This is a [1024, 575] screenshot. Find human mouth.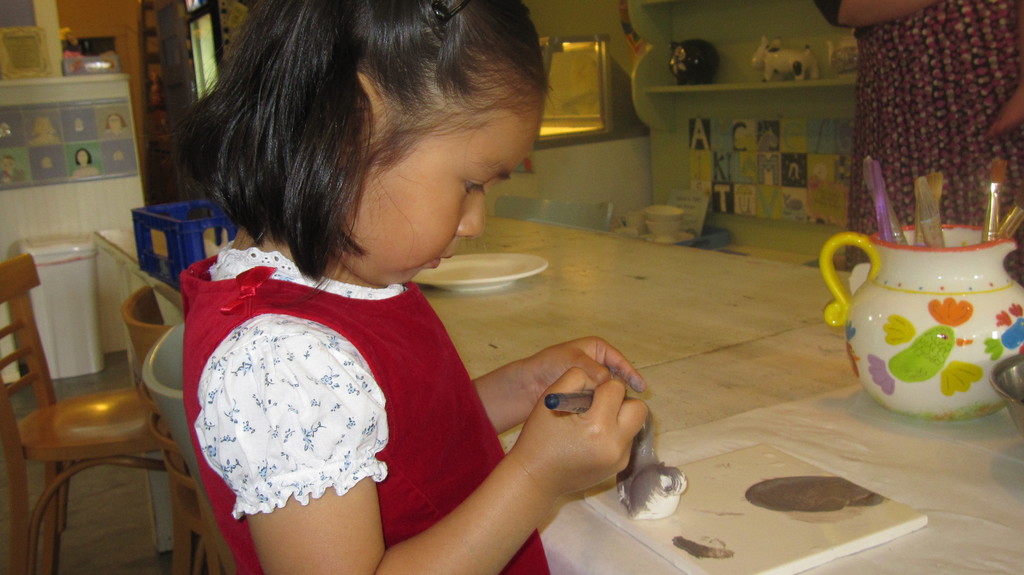
Bounding box: x1=435, y1=252, x2=452, y2=267.
